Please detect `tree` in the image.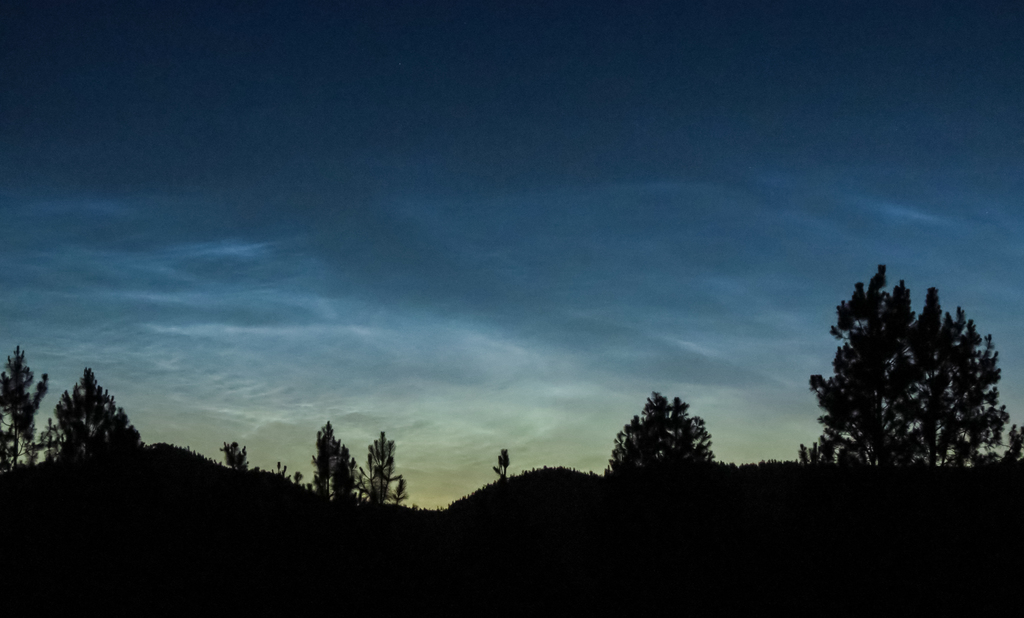
bbox=[220, 439, 260, 480].
